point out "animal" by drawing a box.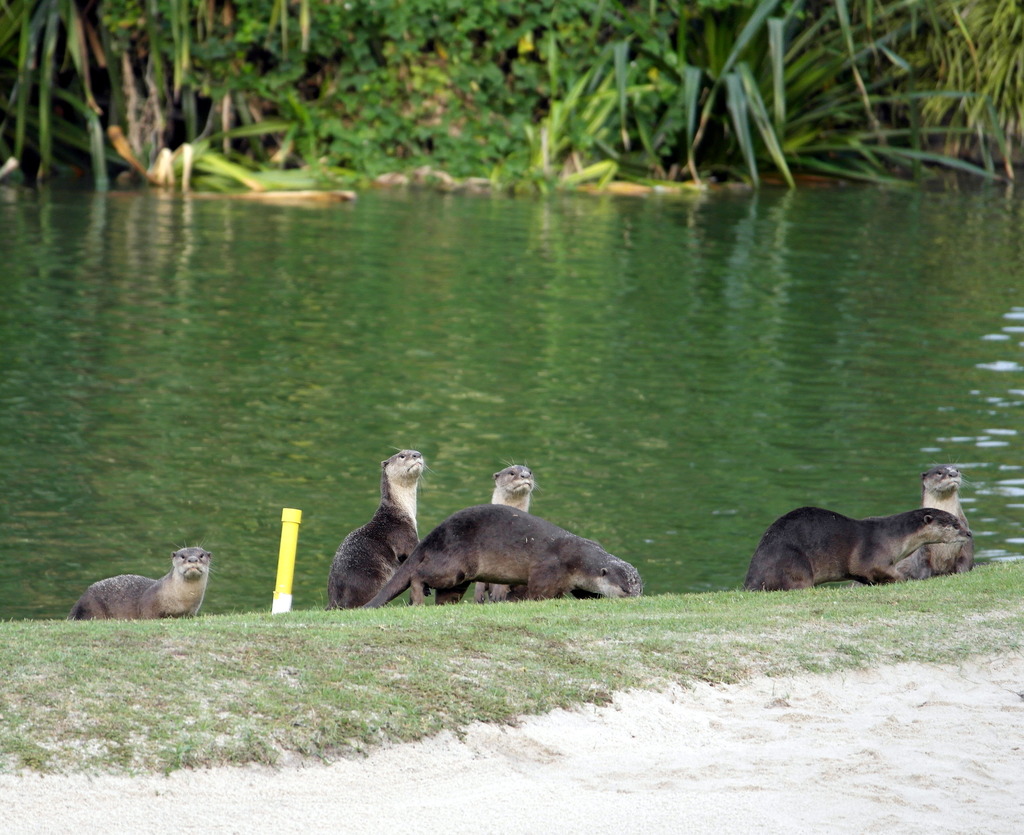
747 507 976 592.
